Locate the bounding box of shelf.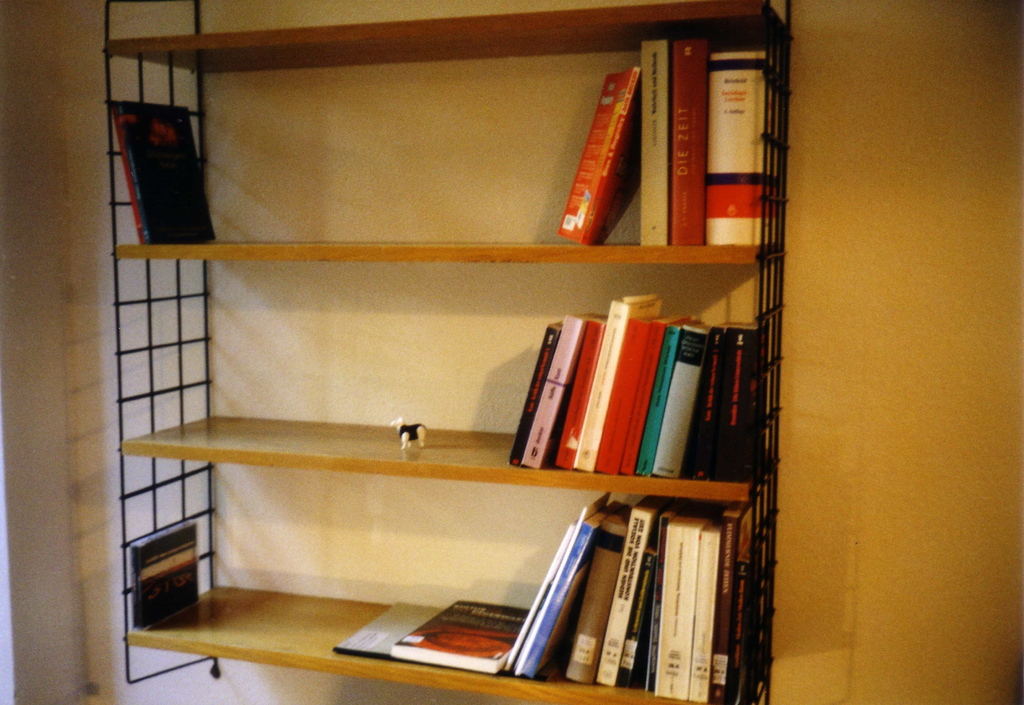
Bounding box: {"left": 123, "top": 0, "right": 798, "bottom": 703}.
